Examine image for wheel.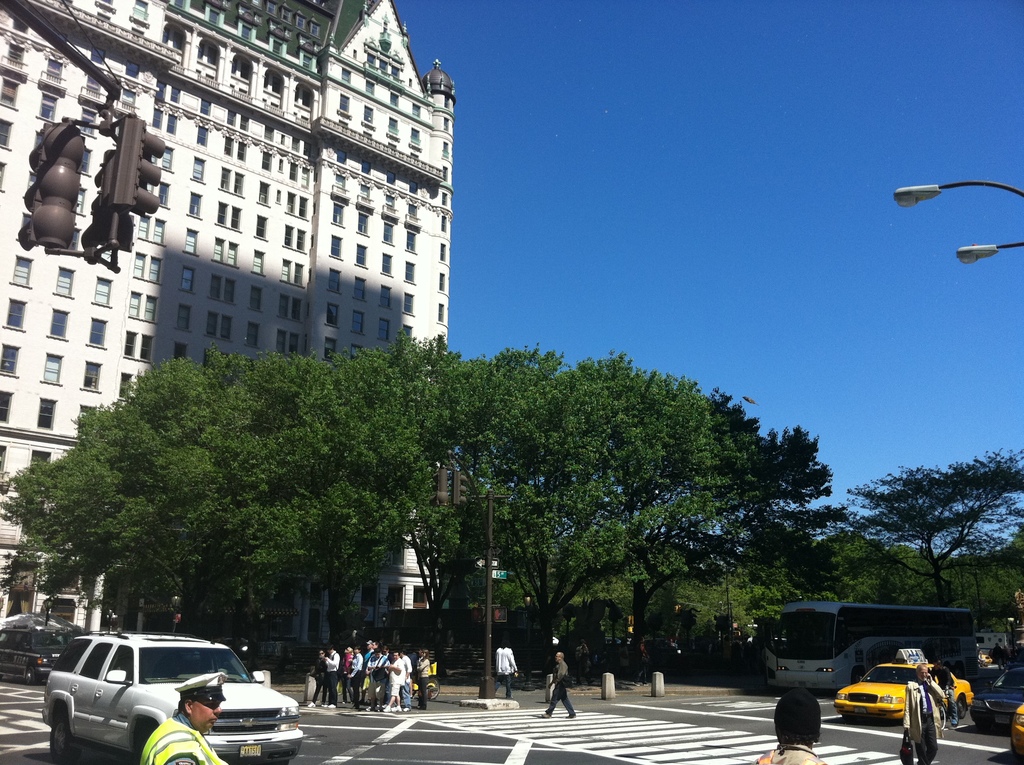
Examination result: left=22, top=662, right=37, bottom=683.
